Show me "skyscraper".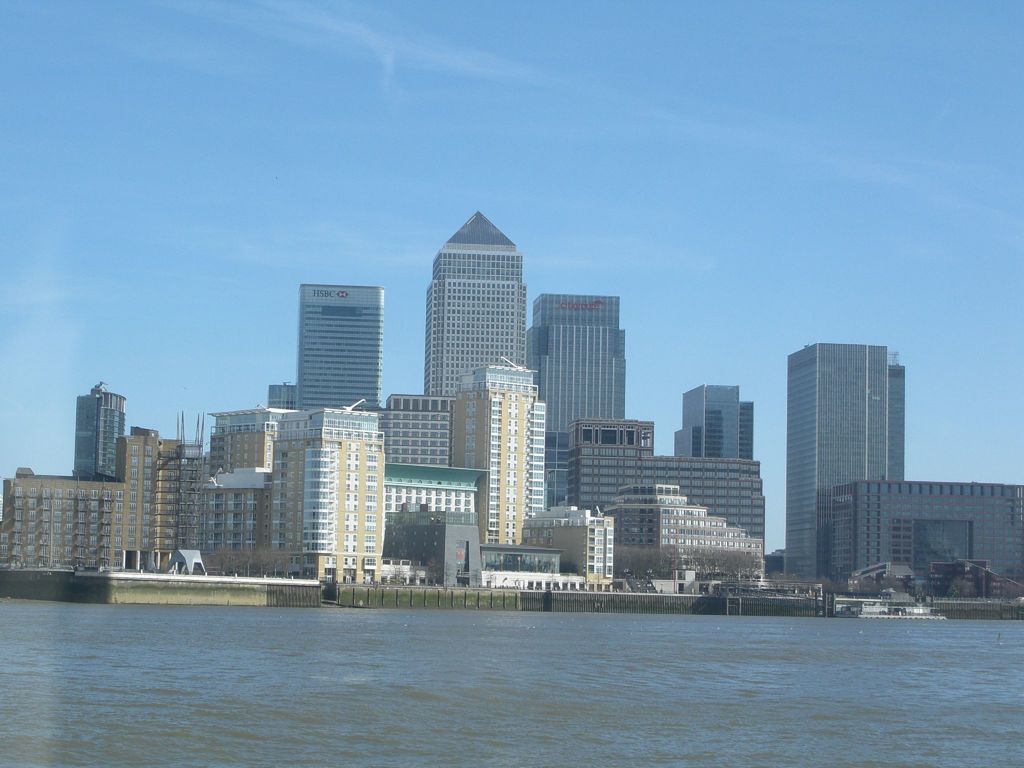
"skyscraper" is here: (x1=397, y1=462, x2=497, y2=588).
